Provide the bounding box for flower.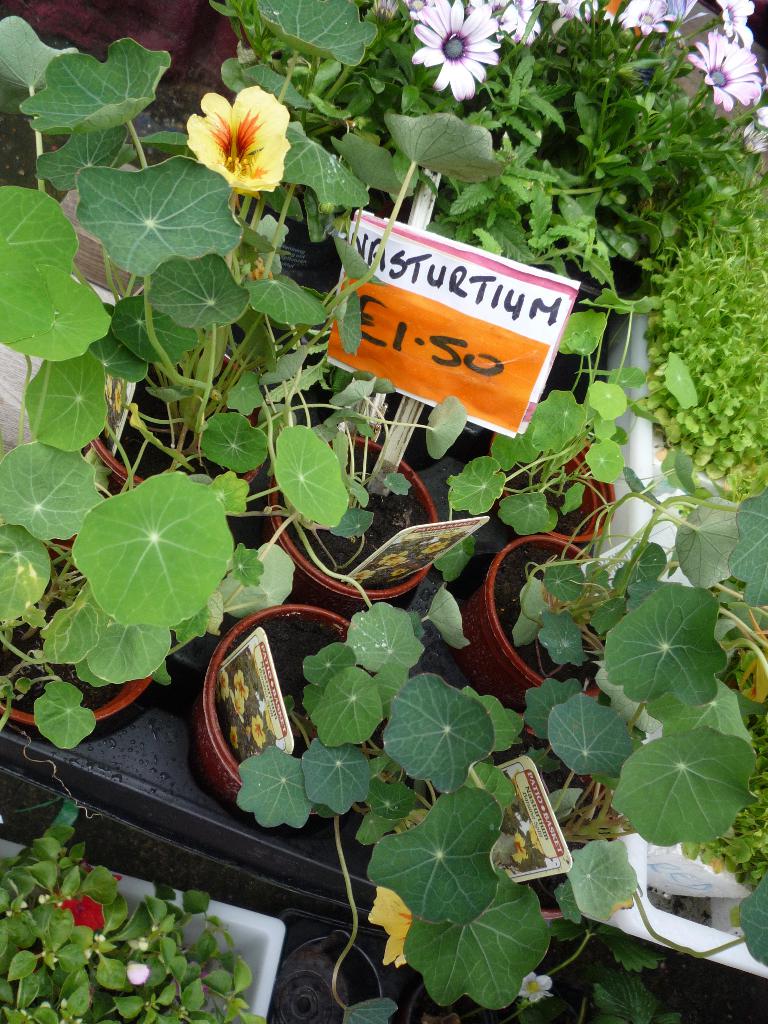
box=[377, 550, 408, 566].
